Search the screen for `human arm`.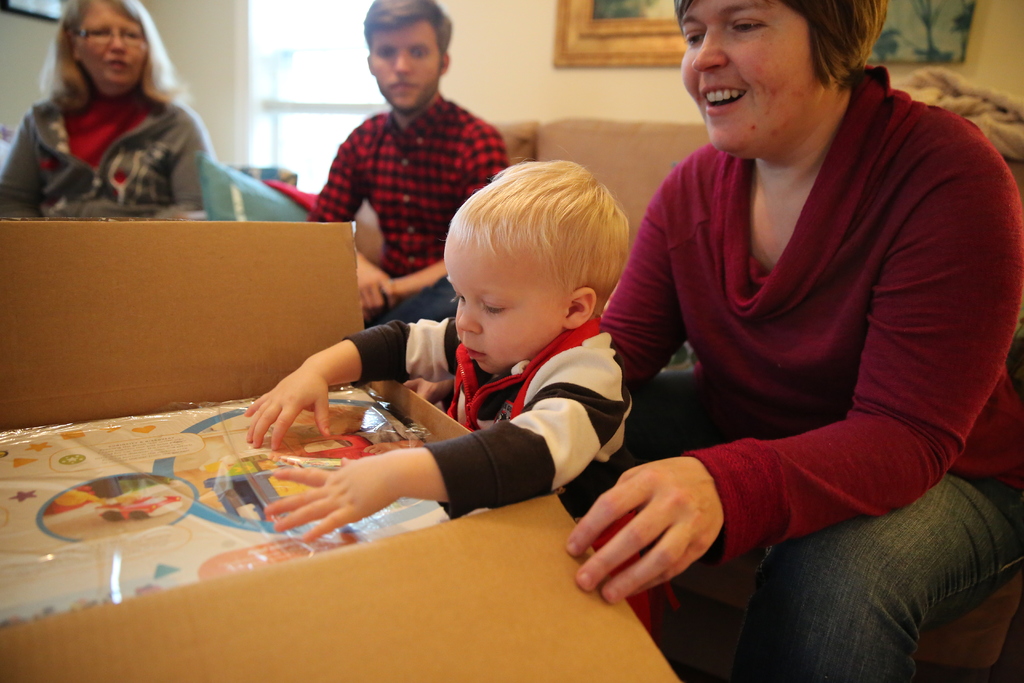
Found at bbox=[399, 115, 525, 298].
